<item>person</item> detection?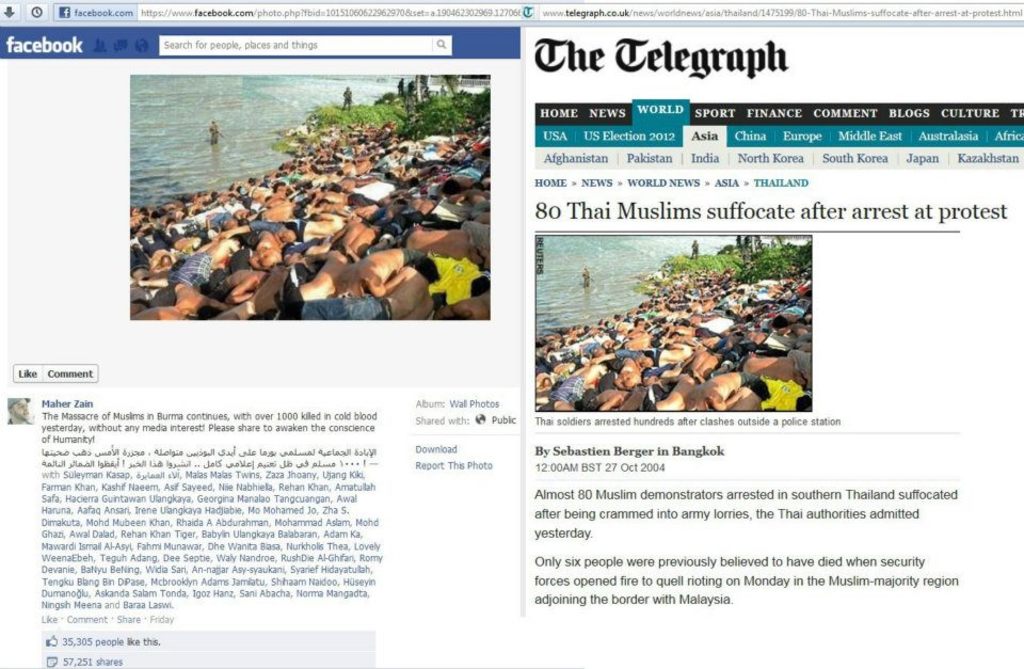
bbox=(343, 89, 354, 110)
